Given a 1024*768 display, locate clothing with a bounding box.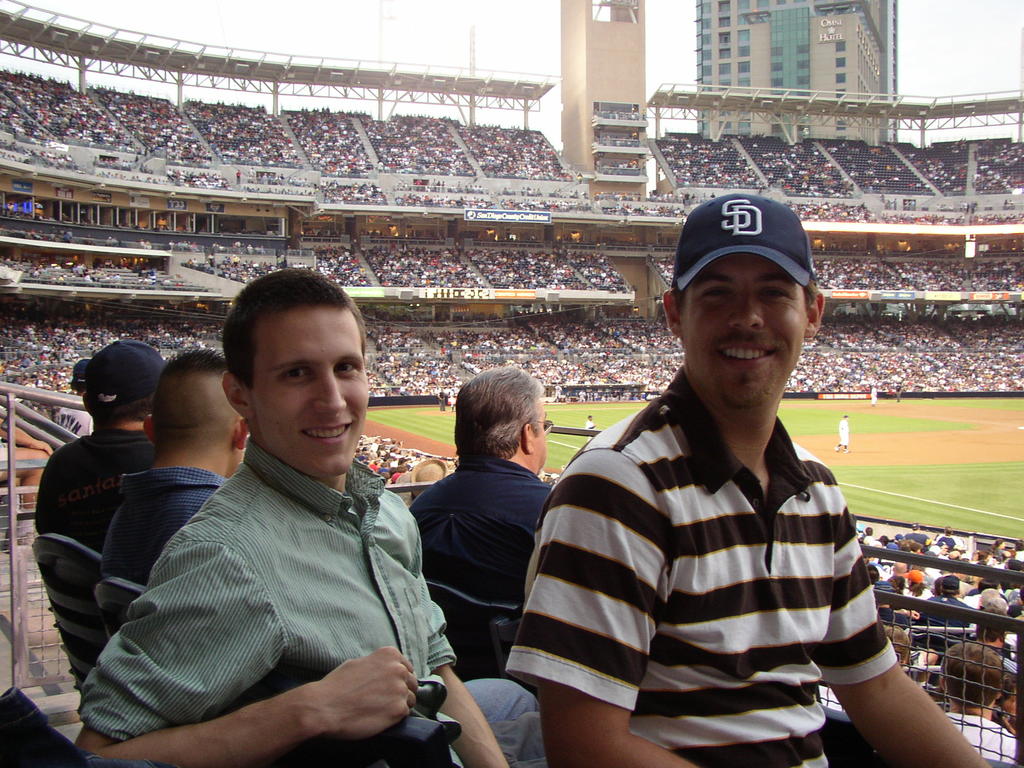
Located: [513, 362, 914, 761].
